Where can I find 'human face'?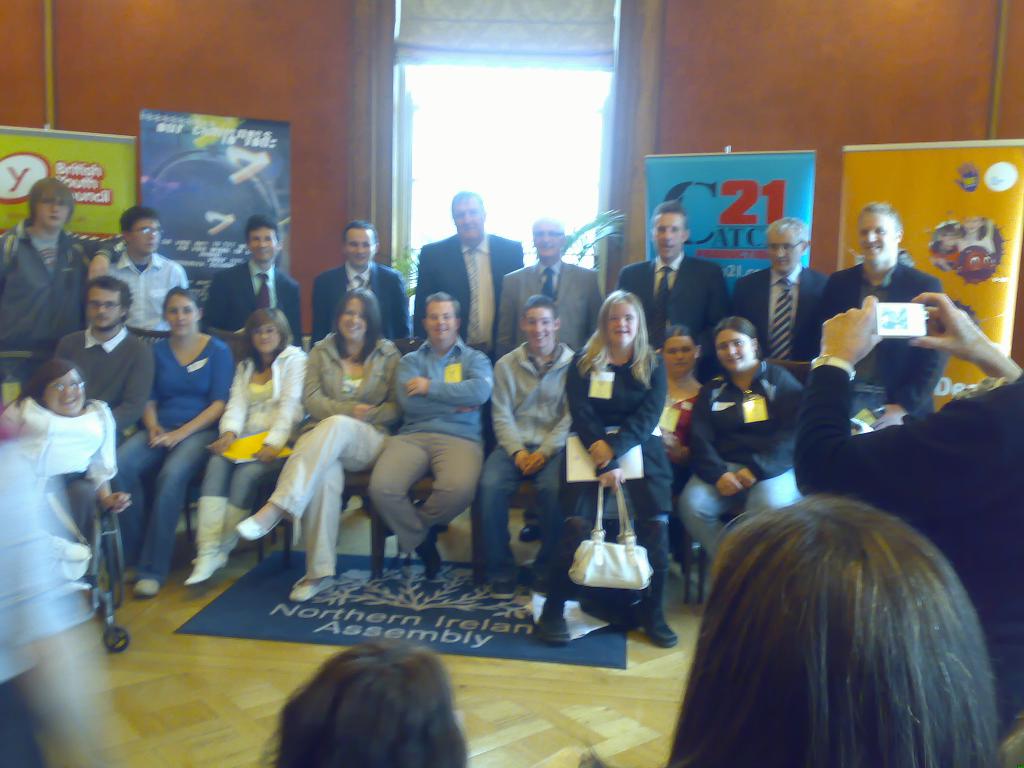
You can find it at box=[253, 225, 279, 265].
